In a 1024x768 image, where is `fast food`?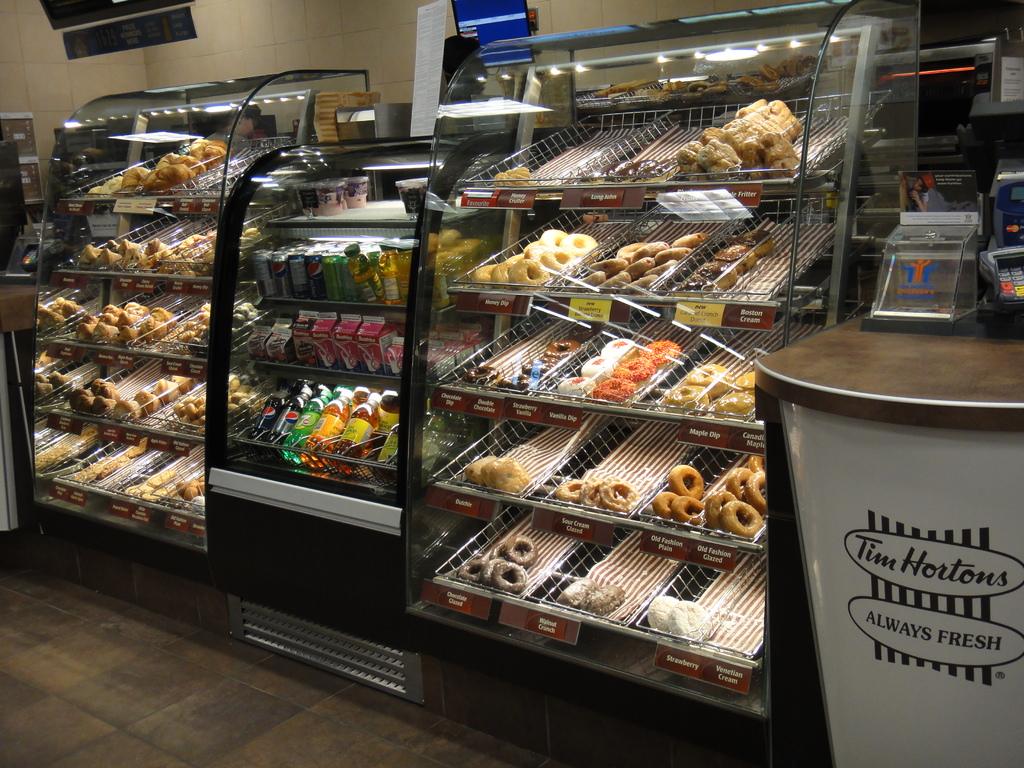
rect(75, 227, 215, 277).
